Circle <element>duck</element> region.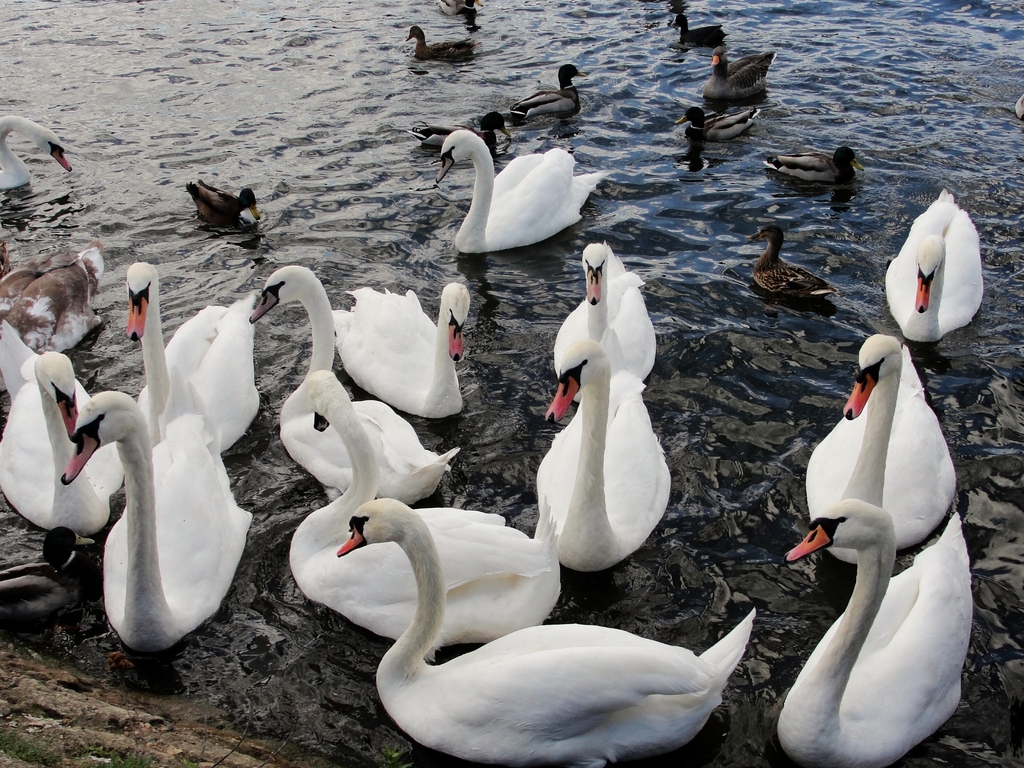
Region: {"x1": 677, "y1": 102, "x2": 758, "y2": 141}.
